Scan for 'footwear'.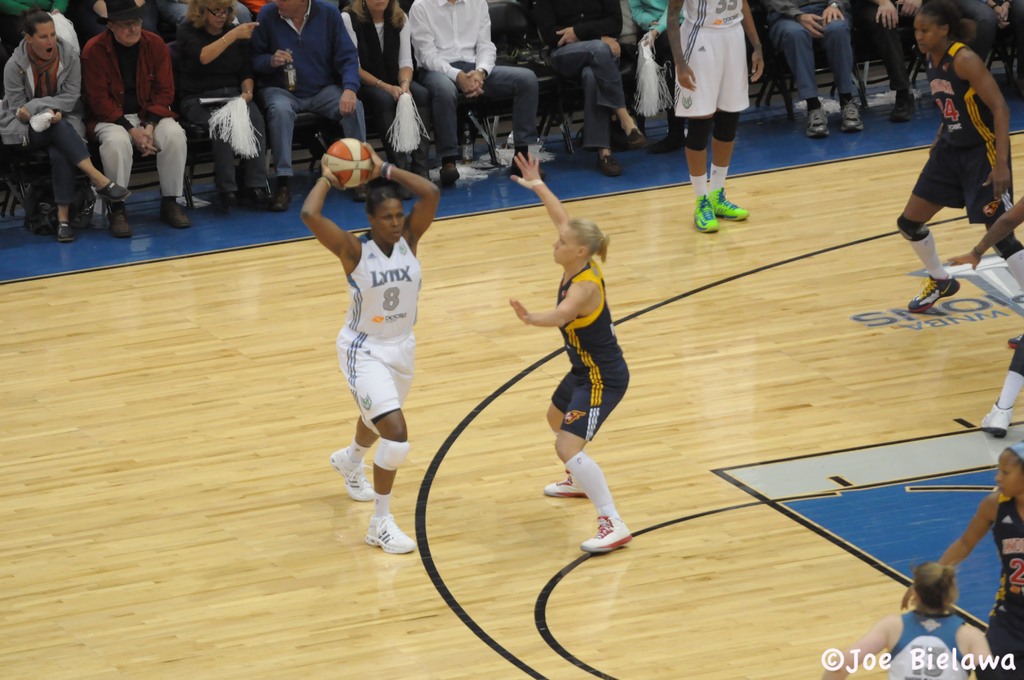
Scan result: <box>75,202,89,225</box>.
